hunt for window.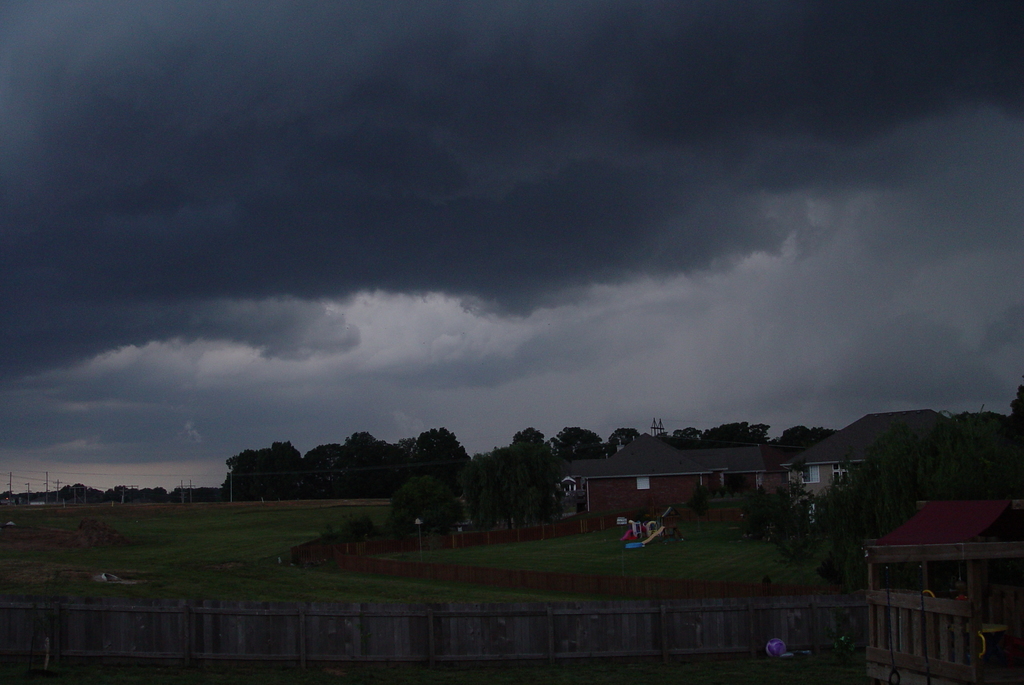
Hunted down at x1=831, y1=465, x2=848, y2=483.
